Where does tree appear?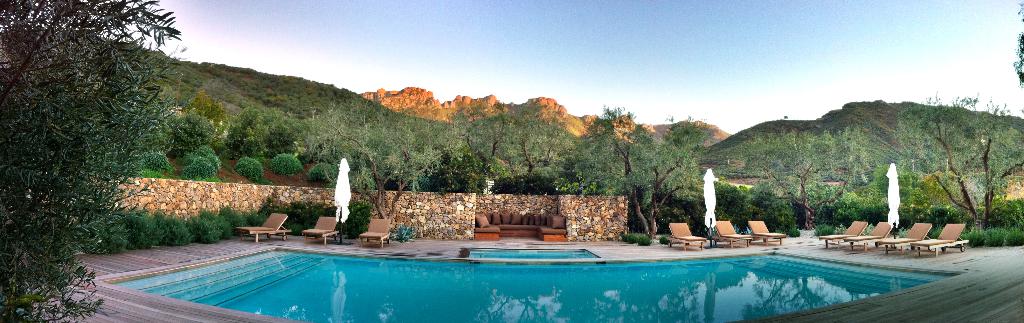
Appears at detection(711, 177, 739, 219).
